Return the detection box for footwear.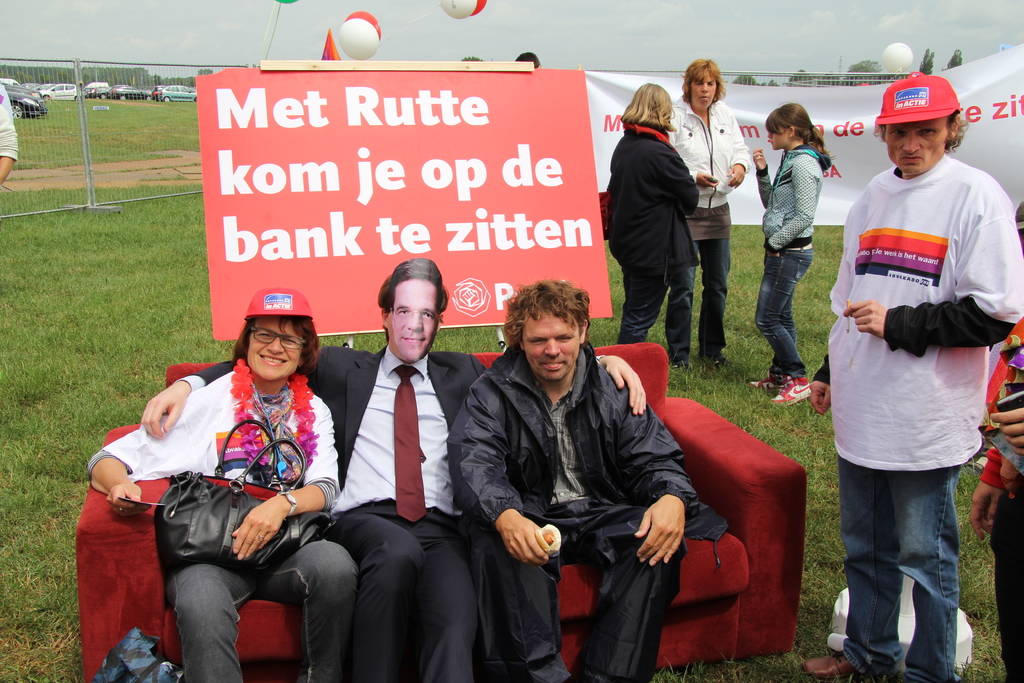
753 378 786 392.
